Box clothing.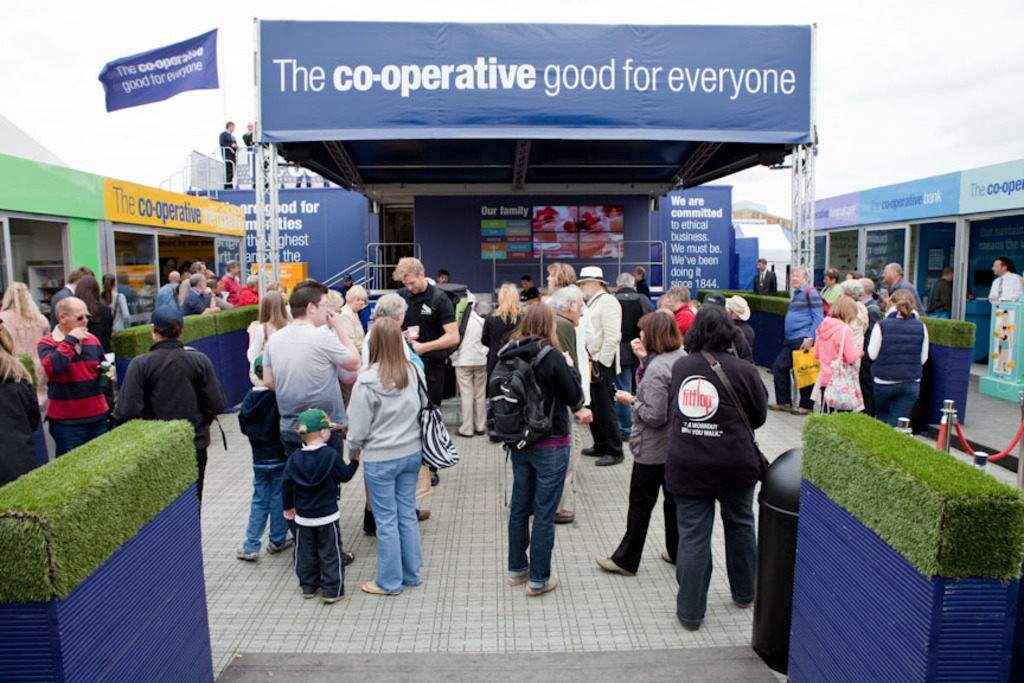
BBox(241, 388, 293, 550).
